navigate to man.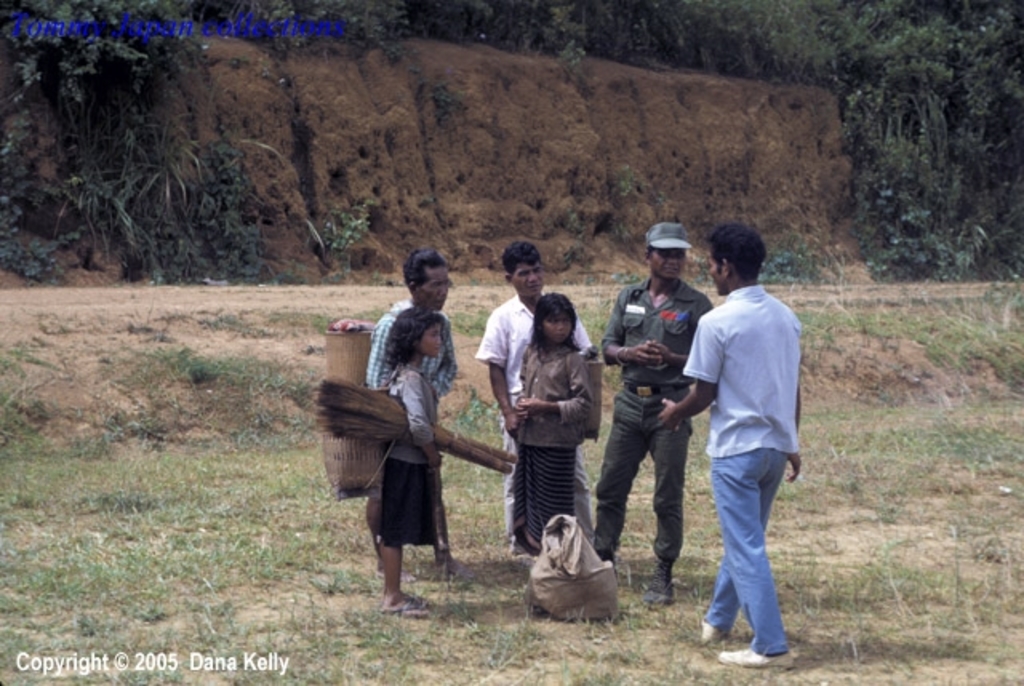
Navigation target: {"x1": 469, "y1": 240, "x2": 594, "y2": 542}.
